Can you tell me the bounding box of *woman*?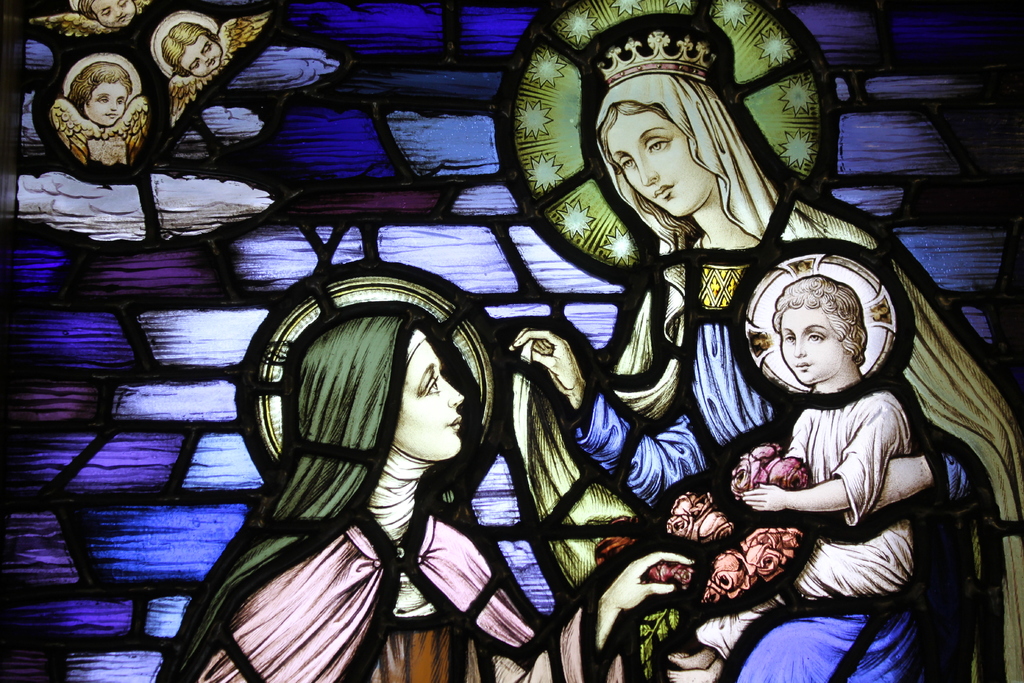
l=505, t=28, r=1023, b=682.
